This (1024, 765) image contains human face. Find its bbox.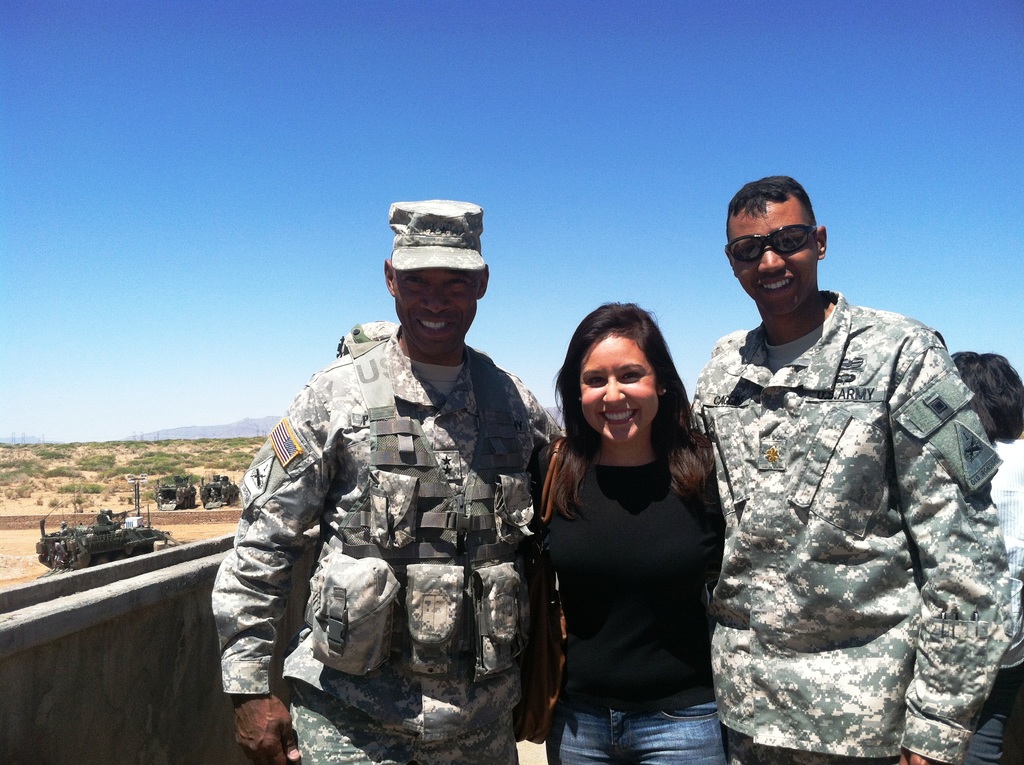
<bbox>737, 199, 813, 314</bbox>.
